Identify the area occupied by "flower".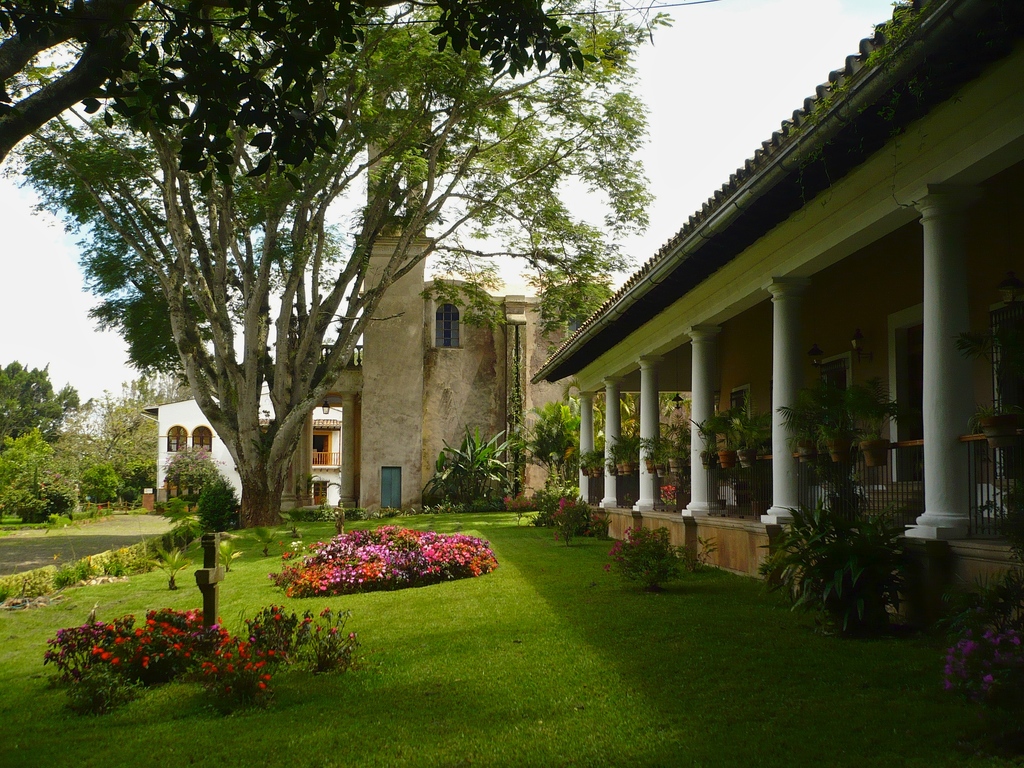
Area: l=947, t=663, r=952, b=669.
